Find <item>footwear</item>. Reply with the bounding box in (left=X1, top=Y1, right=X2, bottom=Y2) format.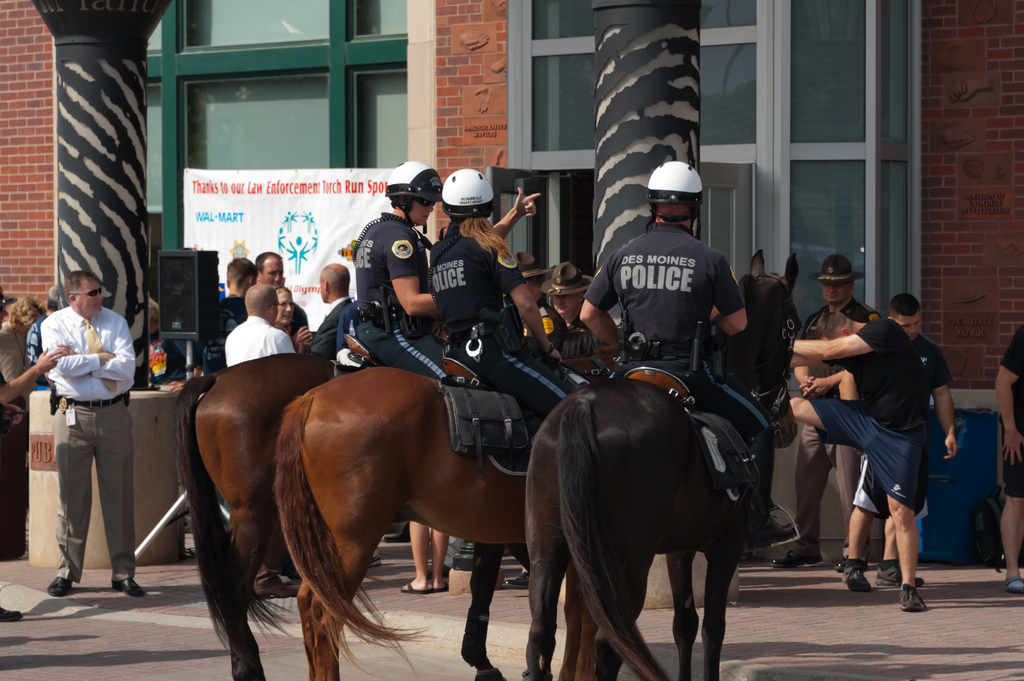
(left=0, top=605, right=25, bottom=620).
